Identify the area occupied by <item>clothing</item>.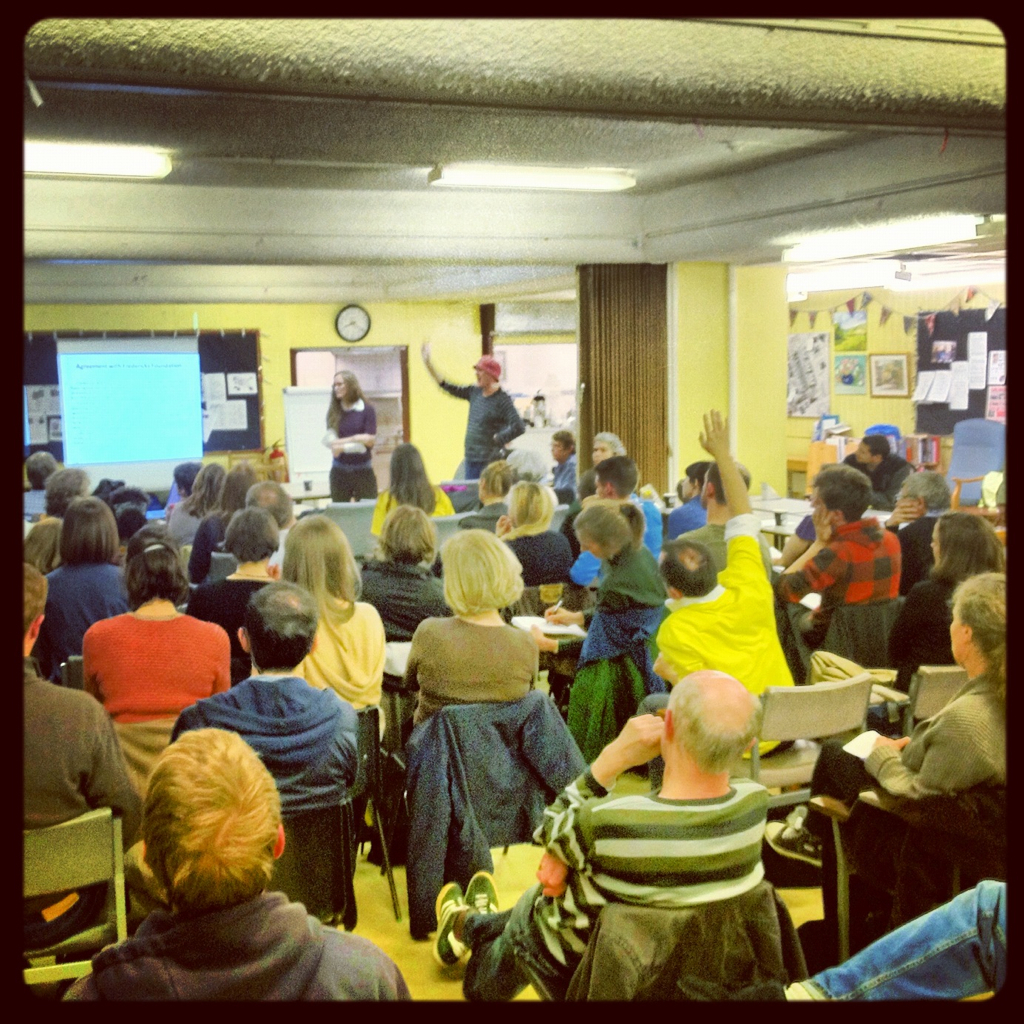
Area: x1=559, y1=546, x2=667, y2=768.
